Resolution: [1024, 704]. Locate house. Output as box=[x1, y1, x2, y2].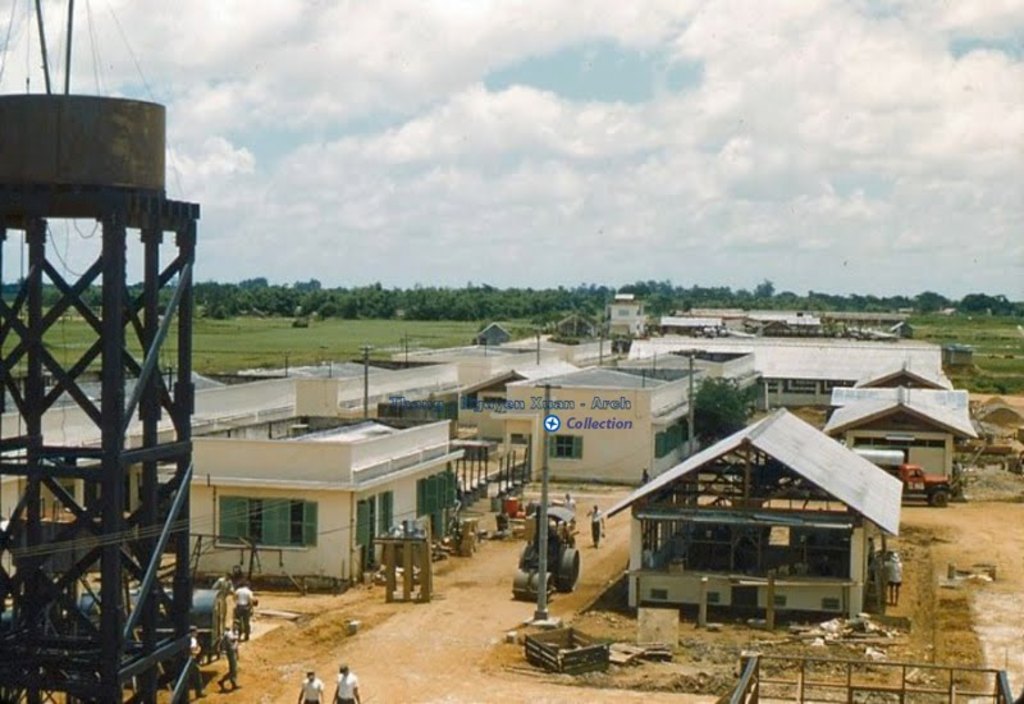
box=[608, 296, 654, 342].
